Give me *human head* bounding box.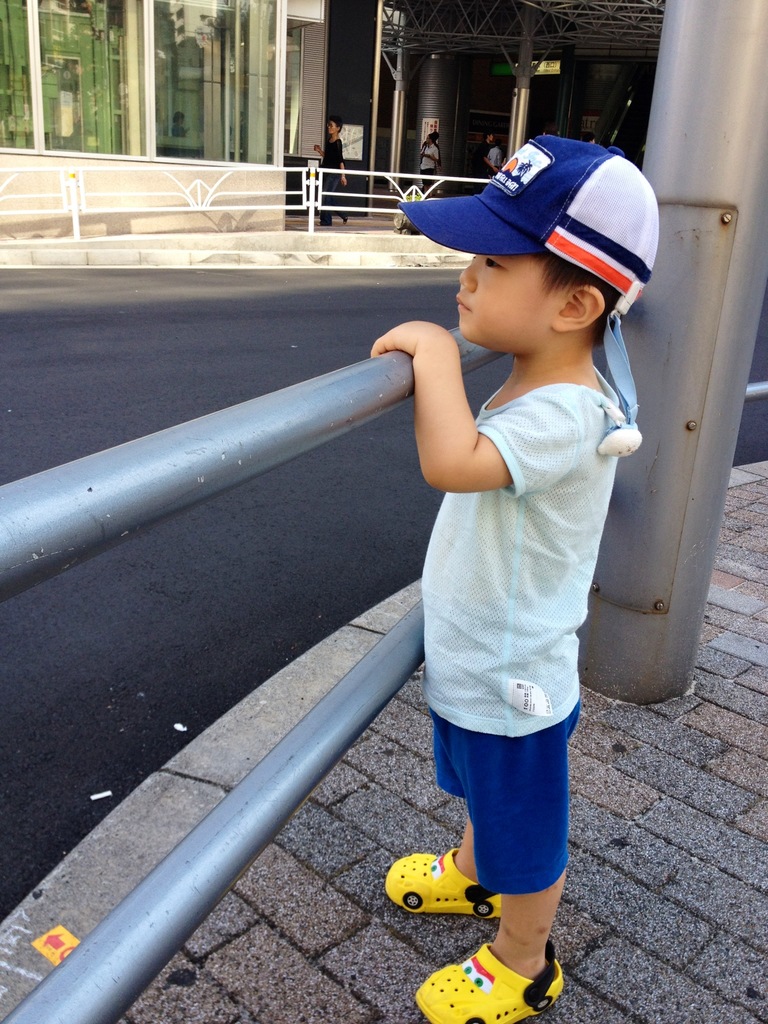
x1=429, y1=161, x2=662, y2=354.
